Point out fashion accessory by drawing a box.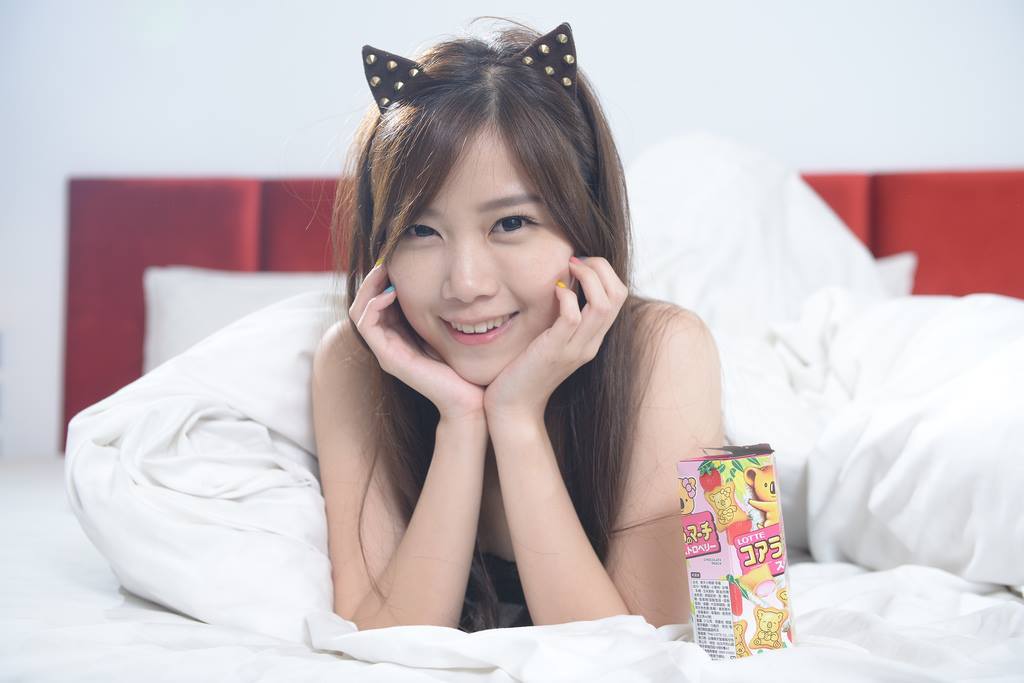
crop(569, 254, 579, 264).
